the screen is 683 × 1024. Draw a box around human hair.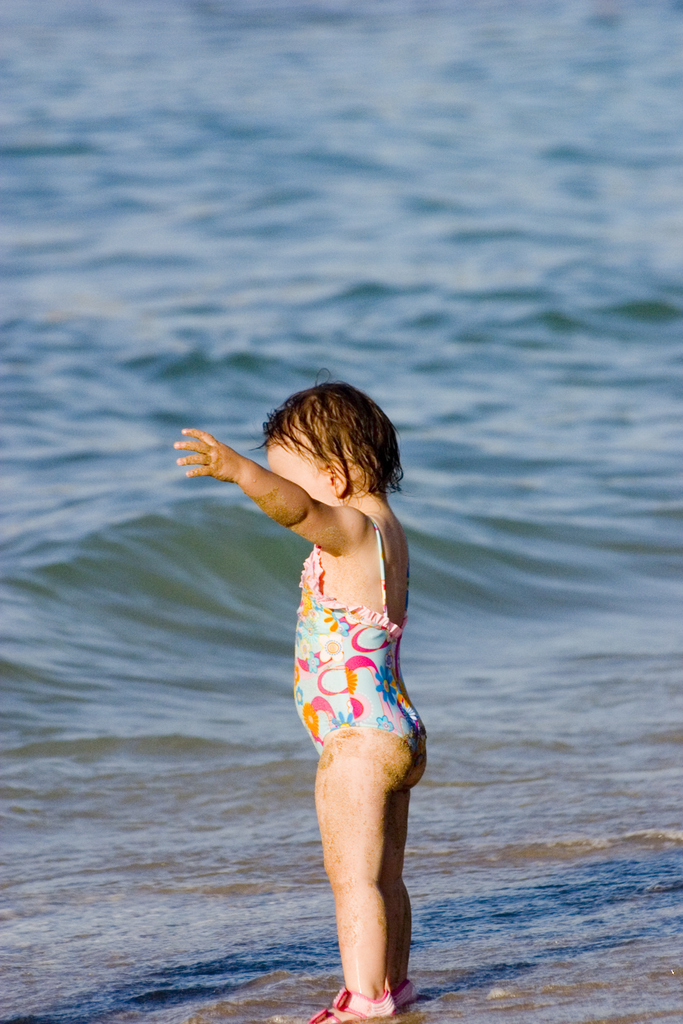
rect(270, 387, 389, 509).
